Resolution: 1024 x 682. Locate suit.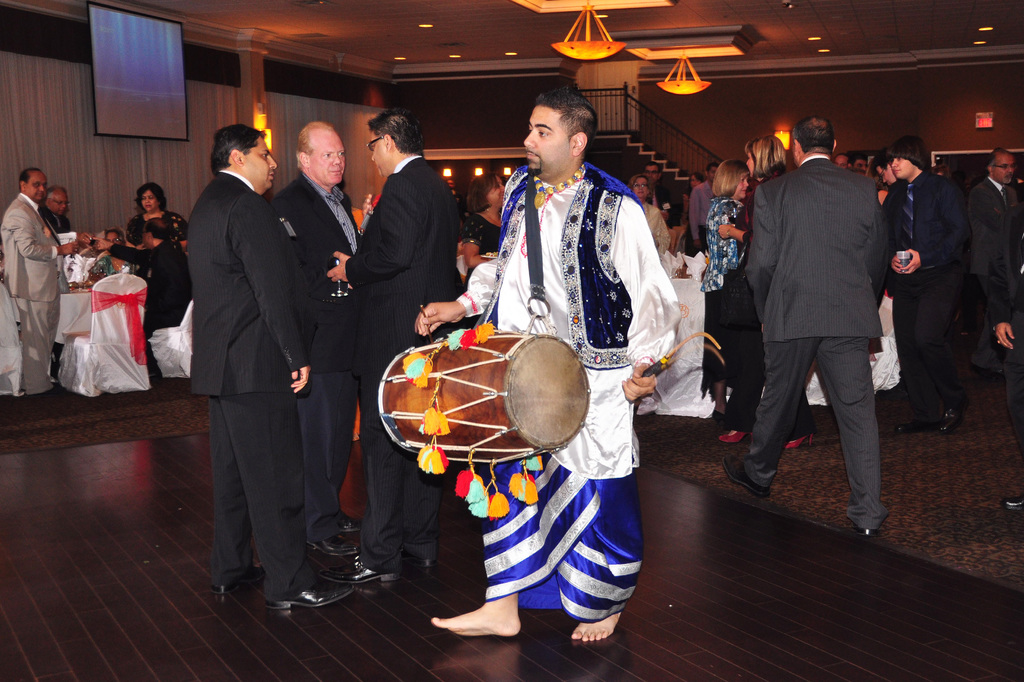
left=970, top=177, right=1023, bottom=367.
